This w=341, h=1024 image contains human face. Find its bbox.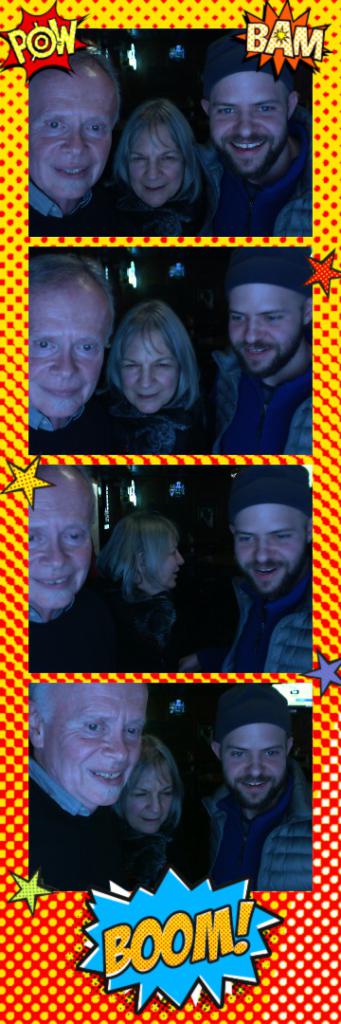
[x1=141, y1=535, x2=182, y2=583].
